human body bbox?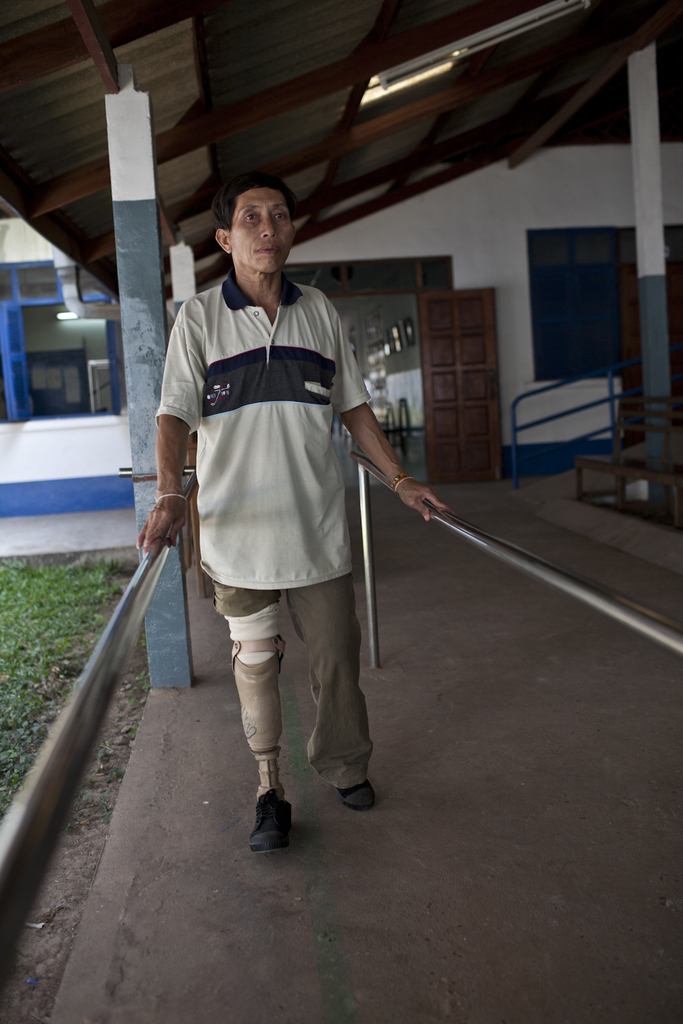
select_region(171, 198, 389, 823)
